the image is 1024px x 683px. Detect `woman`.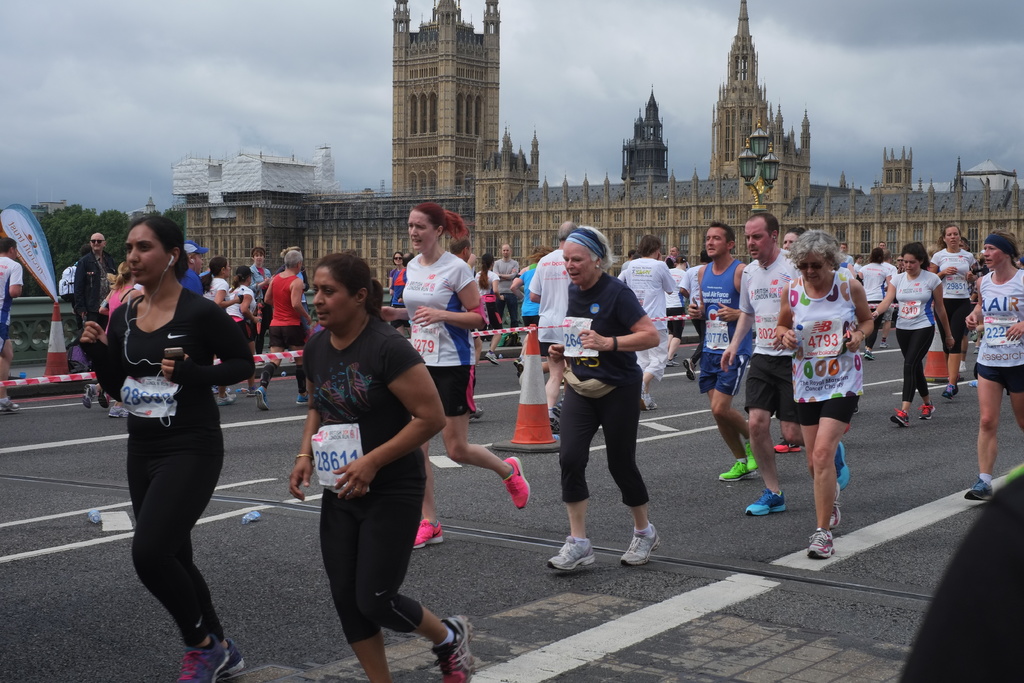
Detection: l=620, t=235, r=675, b=416.
